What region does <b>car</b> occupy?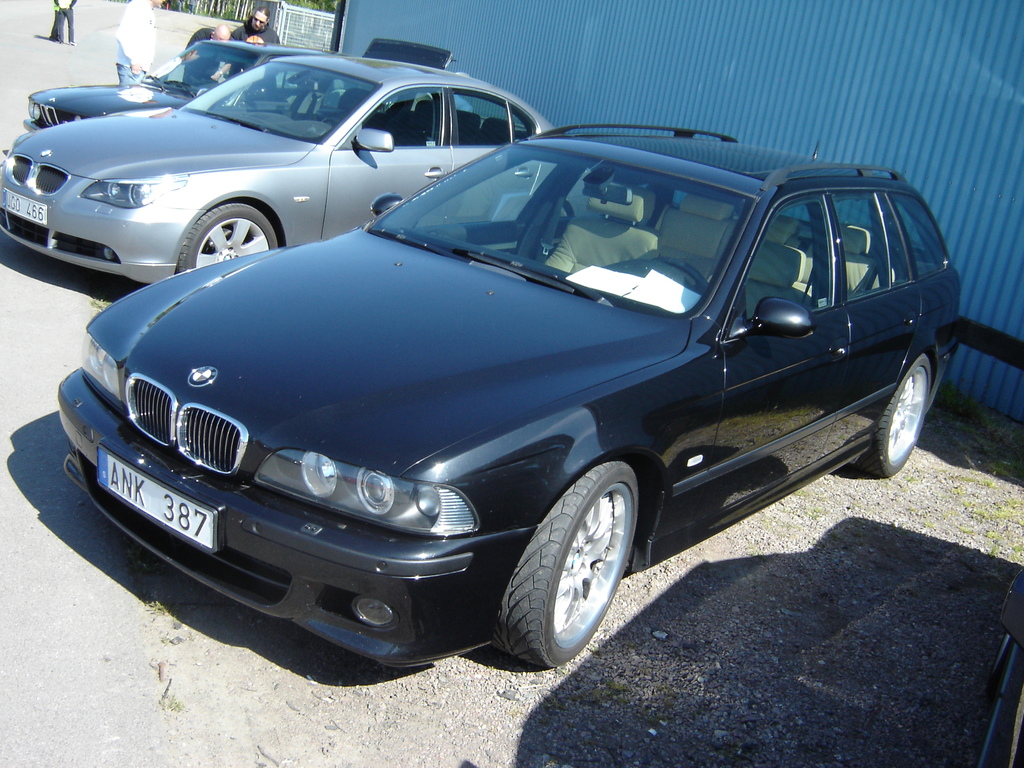
49/131/964/676.
